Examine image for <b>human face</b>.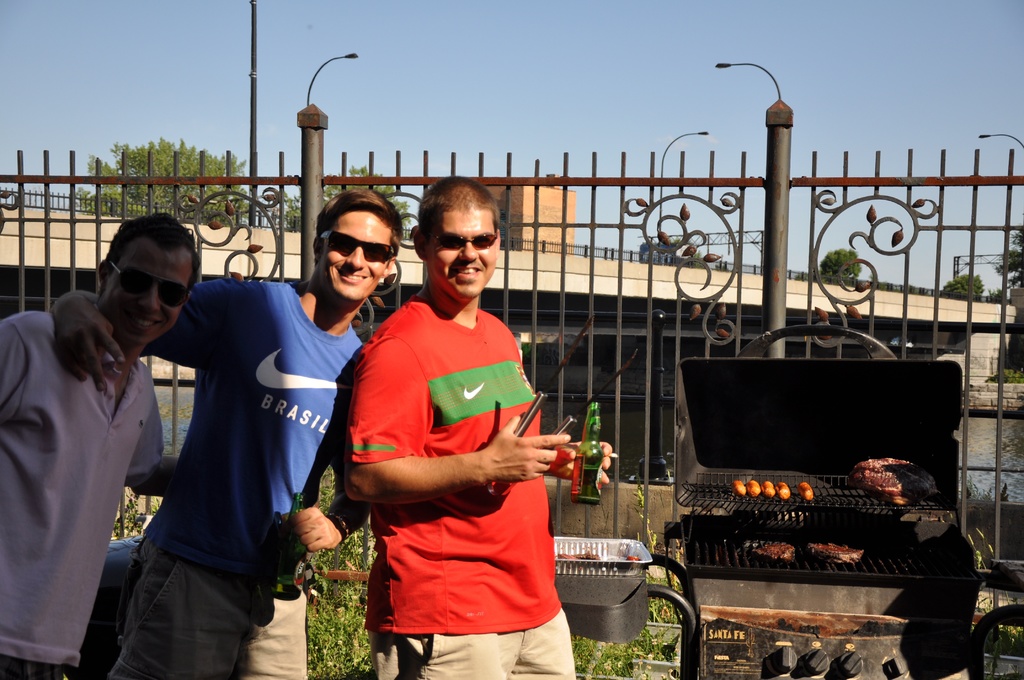
Examination result: 322:207:393:302.
